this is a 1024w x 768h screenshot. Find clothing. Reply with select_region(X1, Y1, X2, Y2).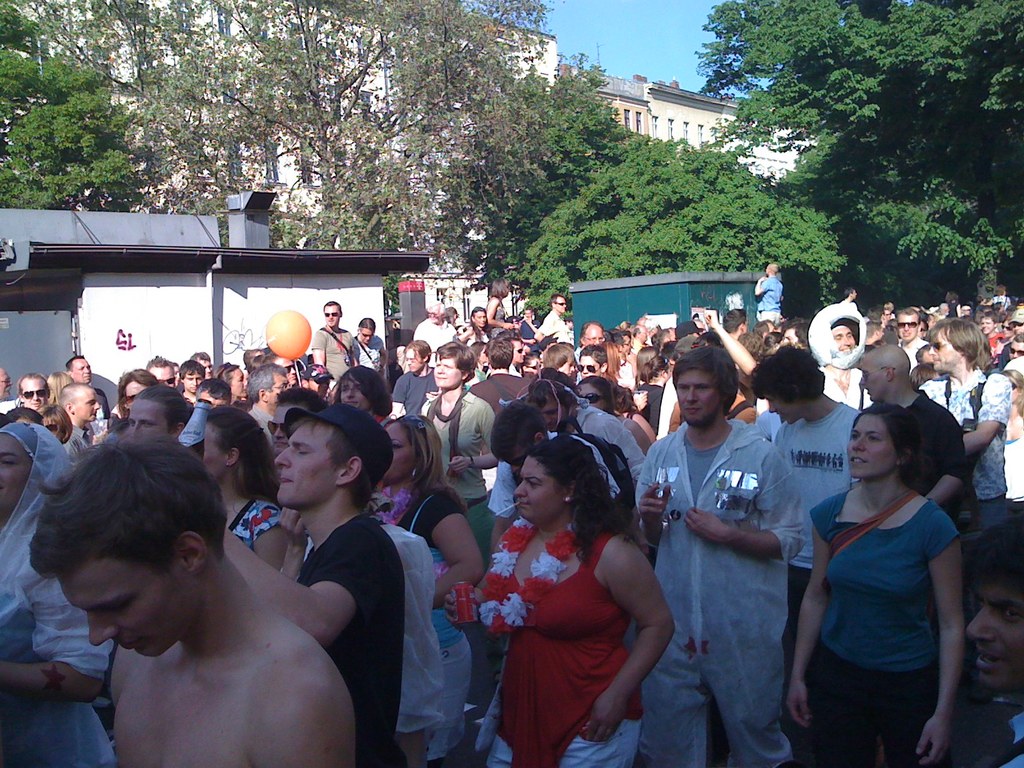
select_region(520, 316, 547, 337).
